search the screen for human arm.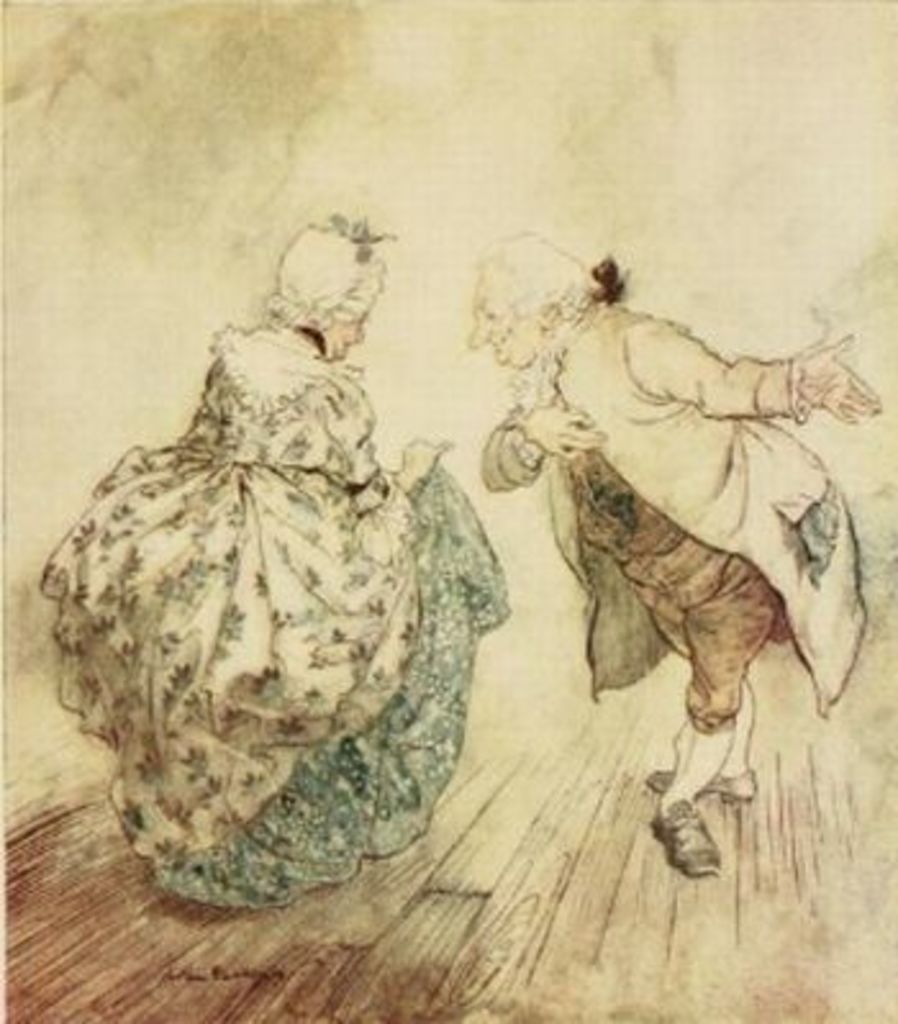
Found at left=629, top=321, right=877, bottom=418.
